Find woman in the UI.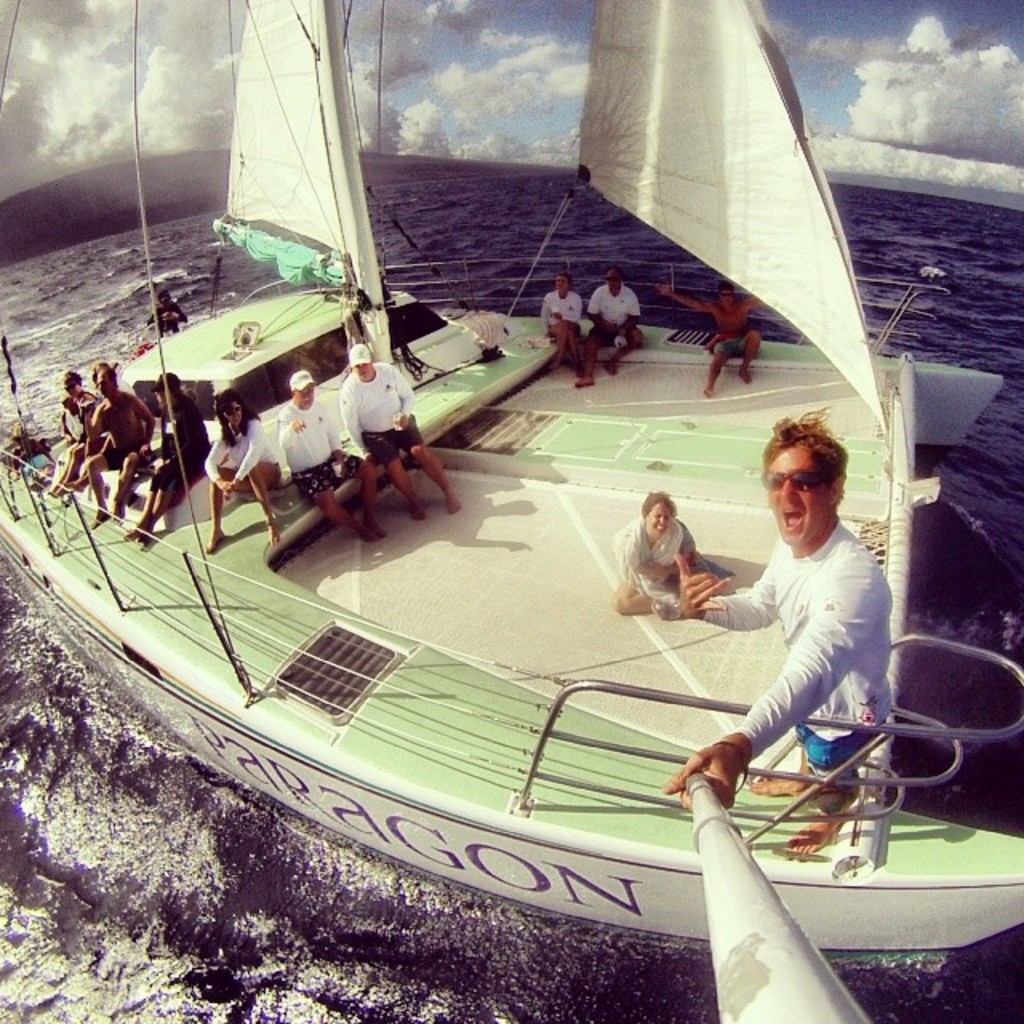
UI element at [left=534, top=267, right=584, bottom=378].
